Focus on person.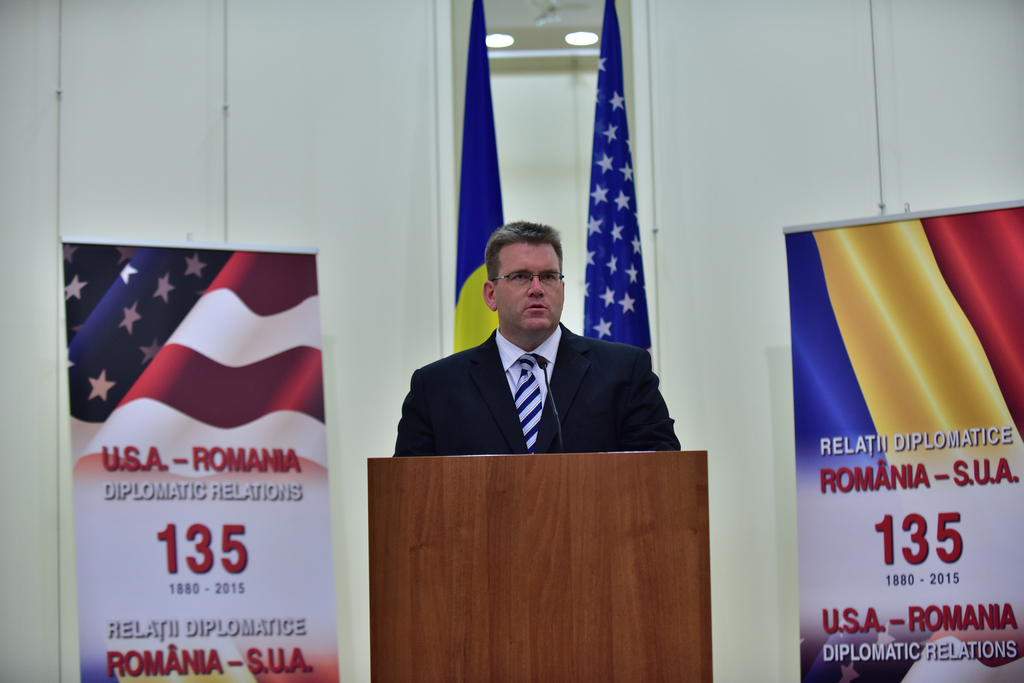
Focused at <region>413, 214, 674, 481</region>.
